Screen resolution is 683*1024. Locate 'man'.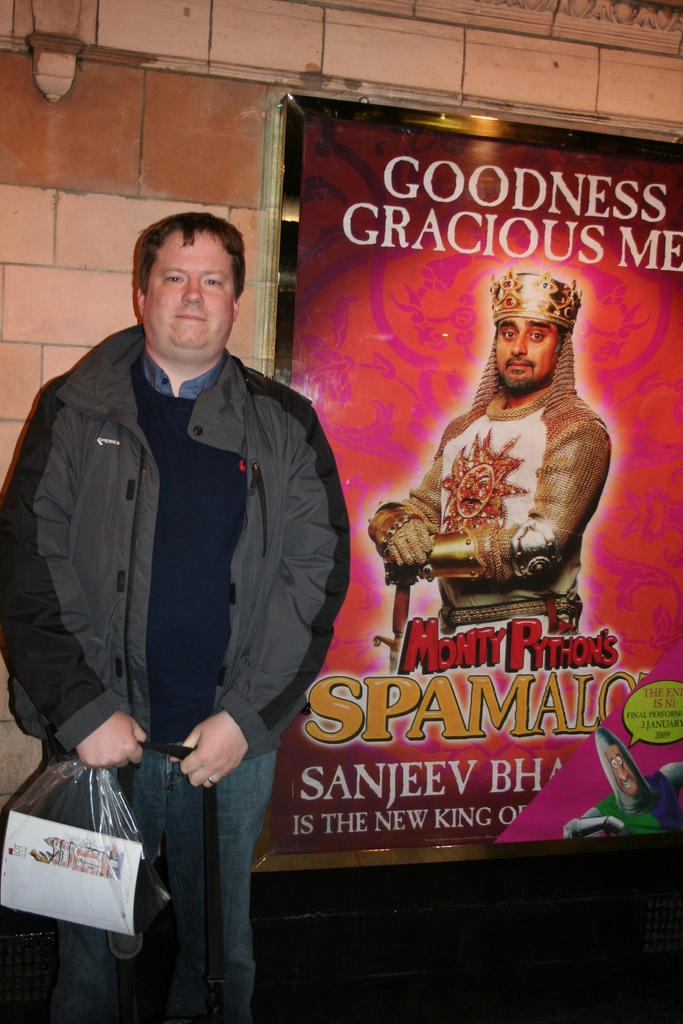
left=0, top=207, right=352, bottom=1023.
